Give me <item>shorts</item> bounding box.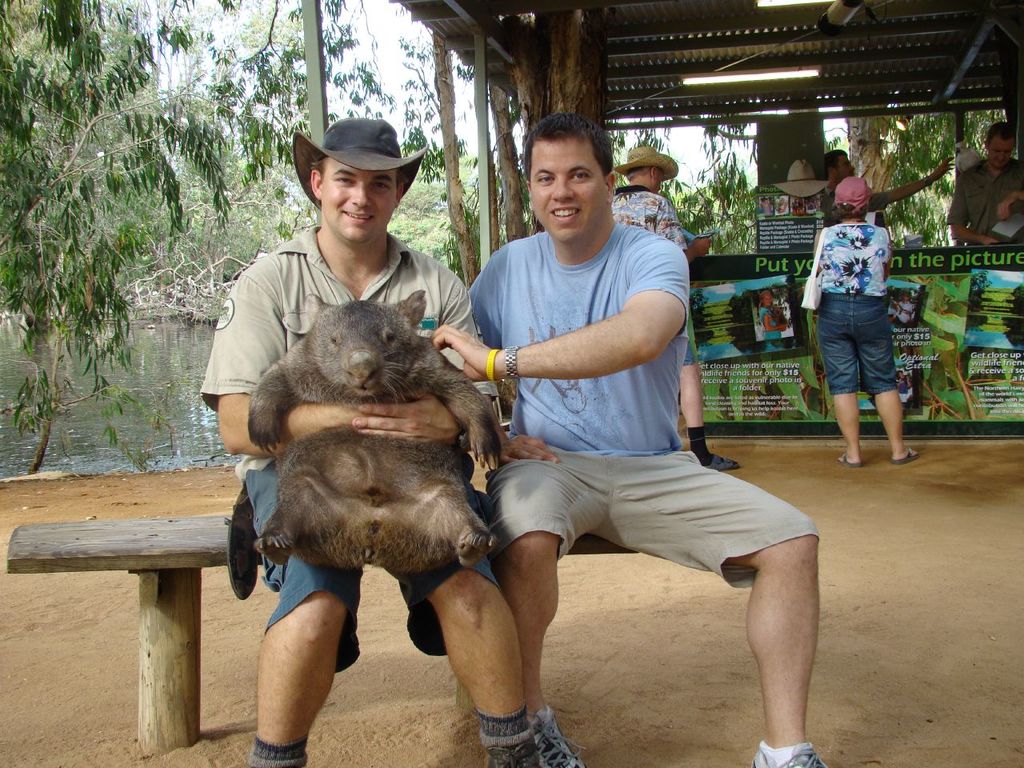
x1=490 y1=445 x2=818 y2=589.
